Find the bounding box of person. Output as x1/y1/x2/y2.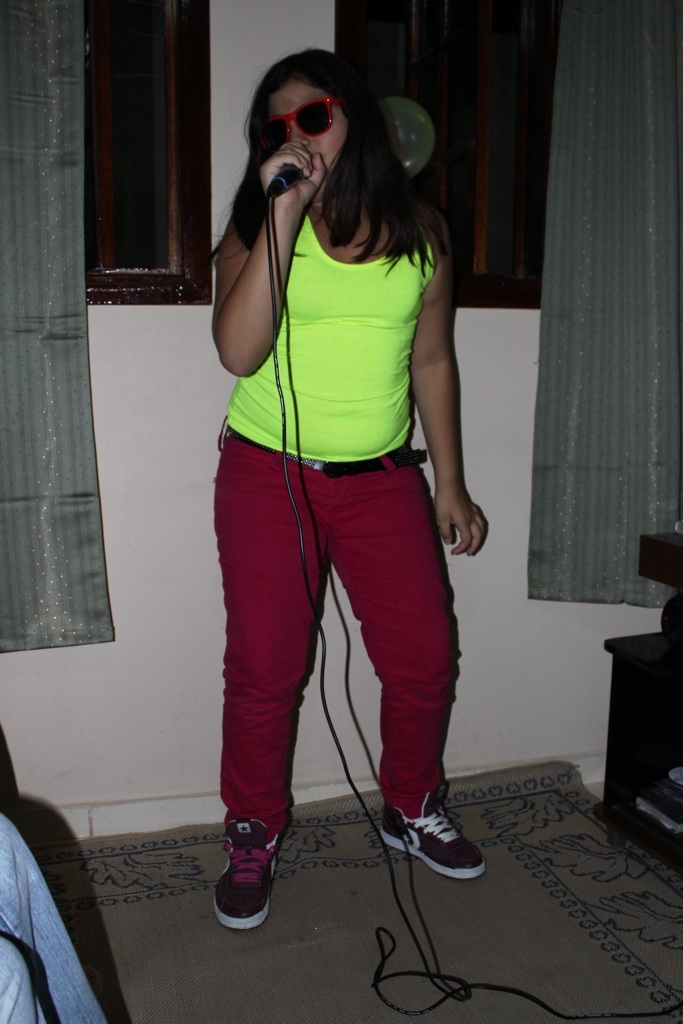
178/27/507/950.
